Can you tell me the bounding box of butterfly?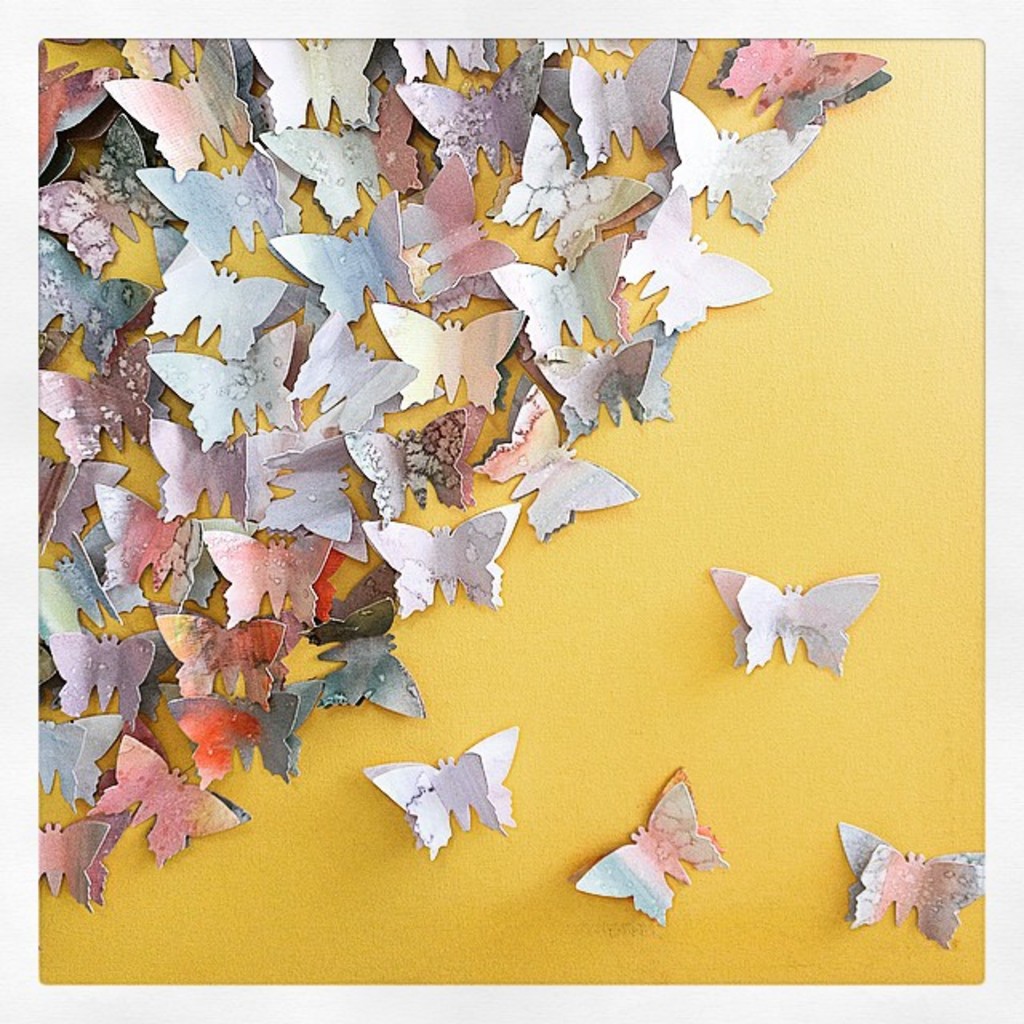
[280, 94, 427, 219].
